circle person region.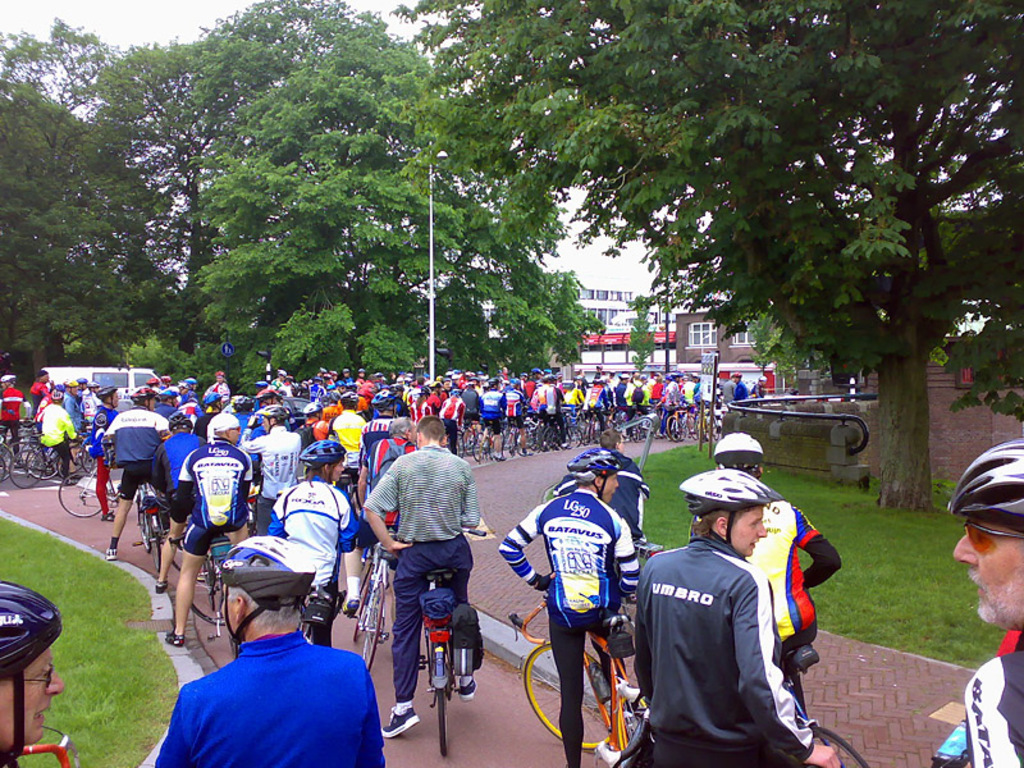
Region: detection(436, 388, 468, 449).
